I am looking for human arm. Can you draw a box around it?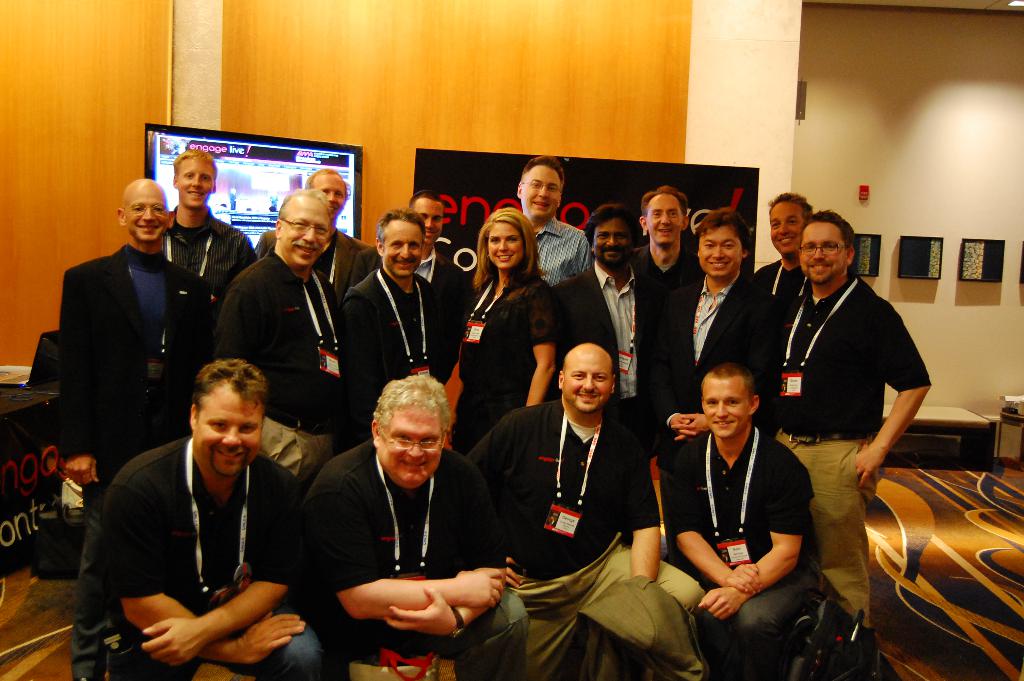
Sure, the bounding box is x1=375, y1=466, x2=504, y2=644.
